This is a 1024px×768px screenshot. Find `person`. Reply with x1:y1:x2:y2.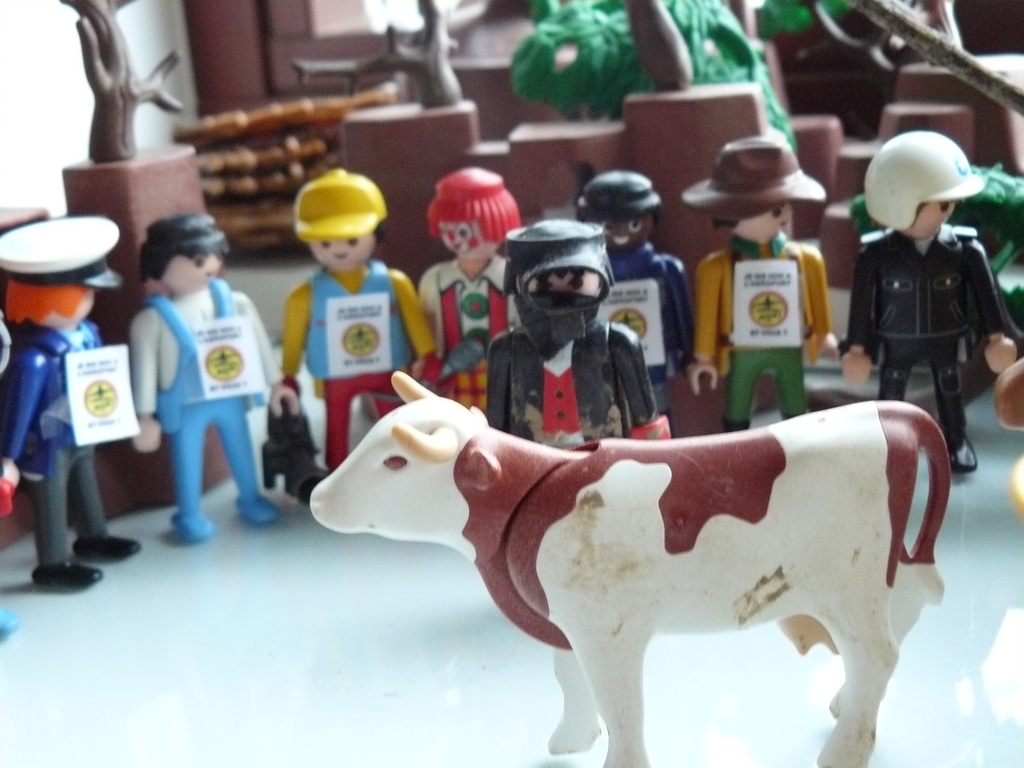
486:222:677:450.
